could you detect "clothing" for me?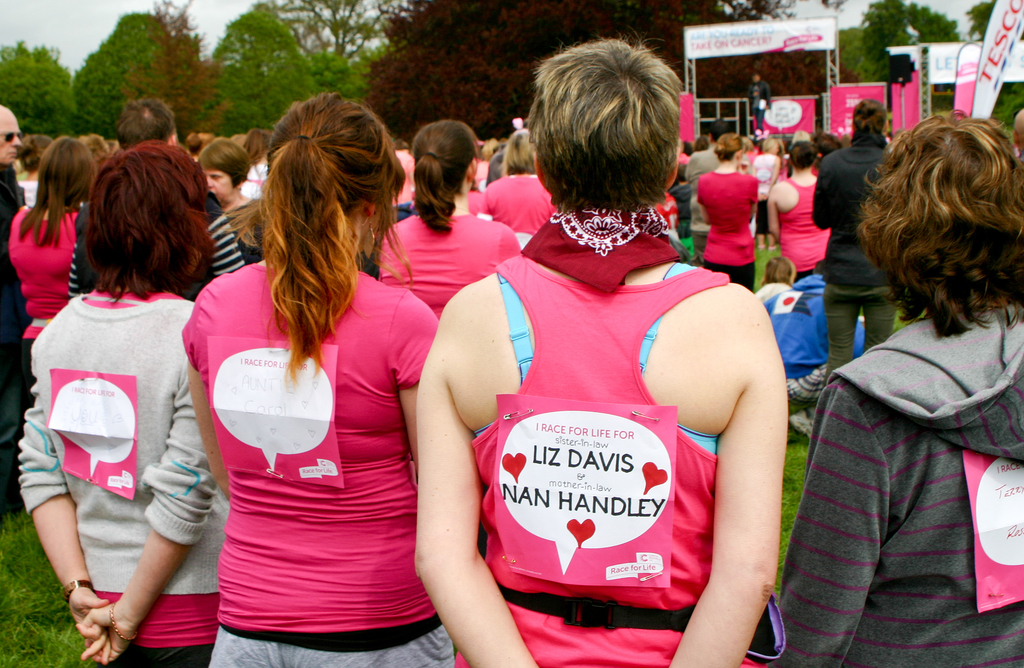
Detection result: Rect(460, 227, 772, 667).
